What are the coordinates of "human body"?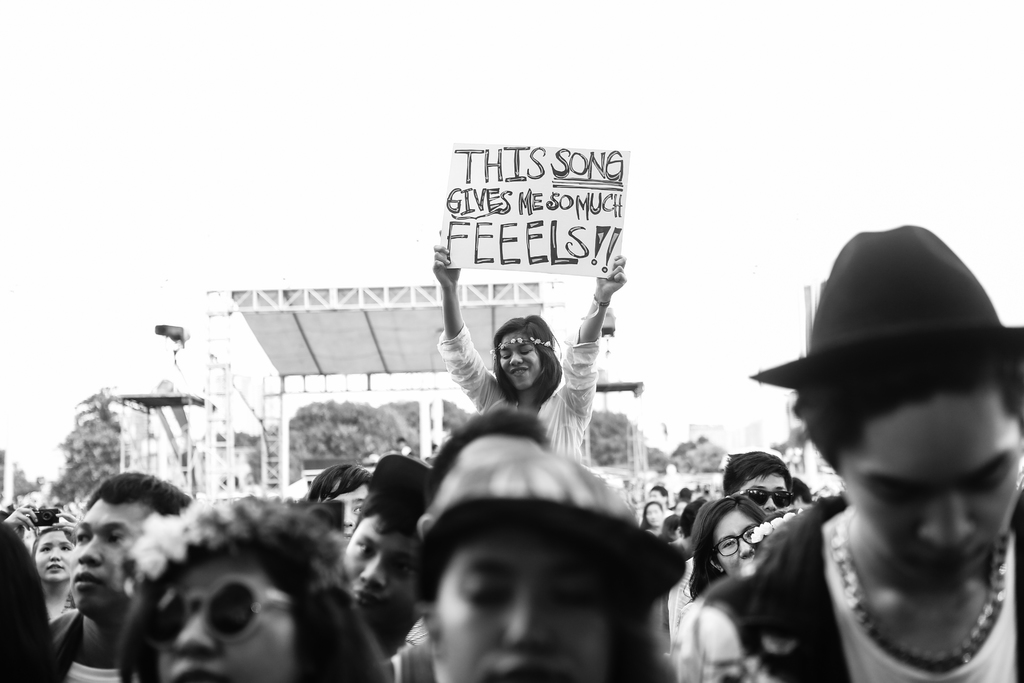
bbox(696, 332, 1023, 682).
